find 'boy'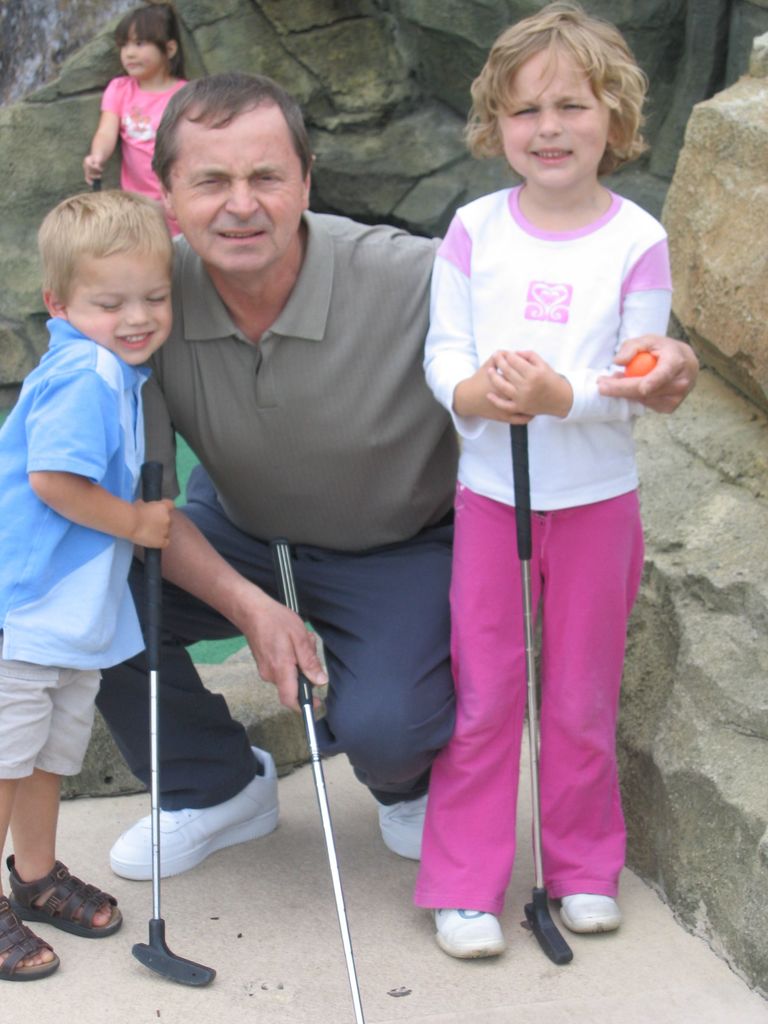
0/140/200/955
